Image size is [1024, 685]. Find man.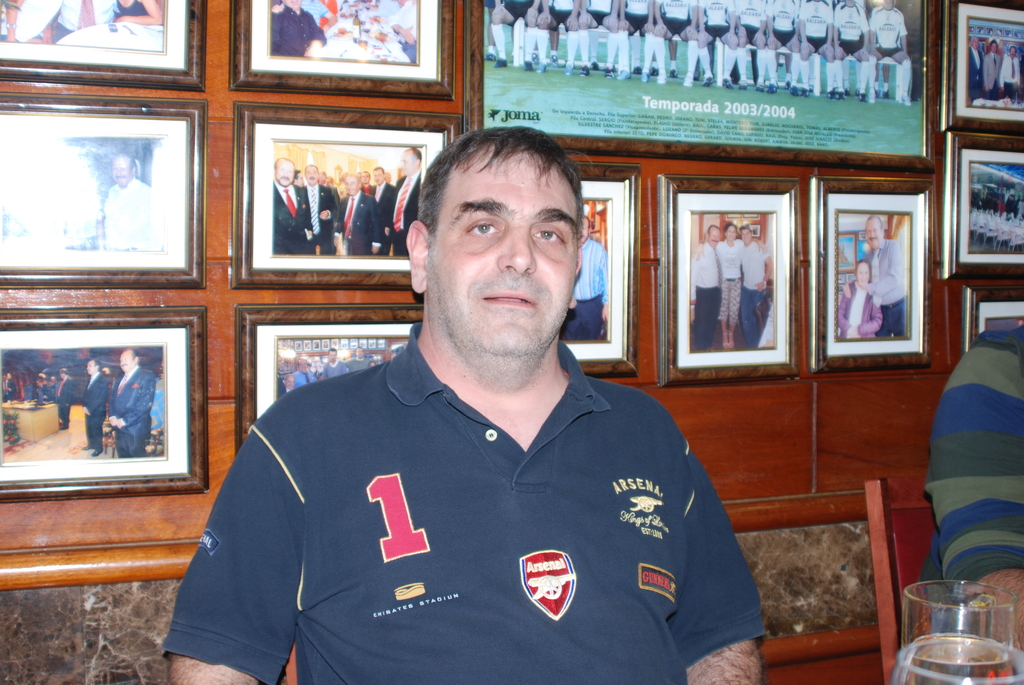
select_region(14, 0, 118, 43).
